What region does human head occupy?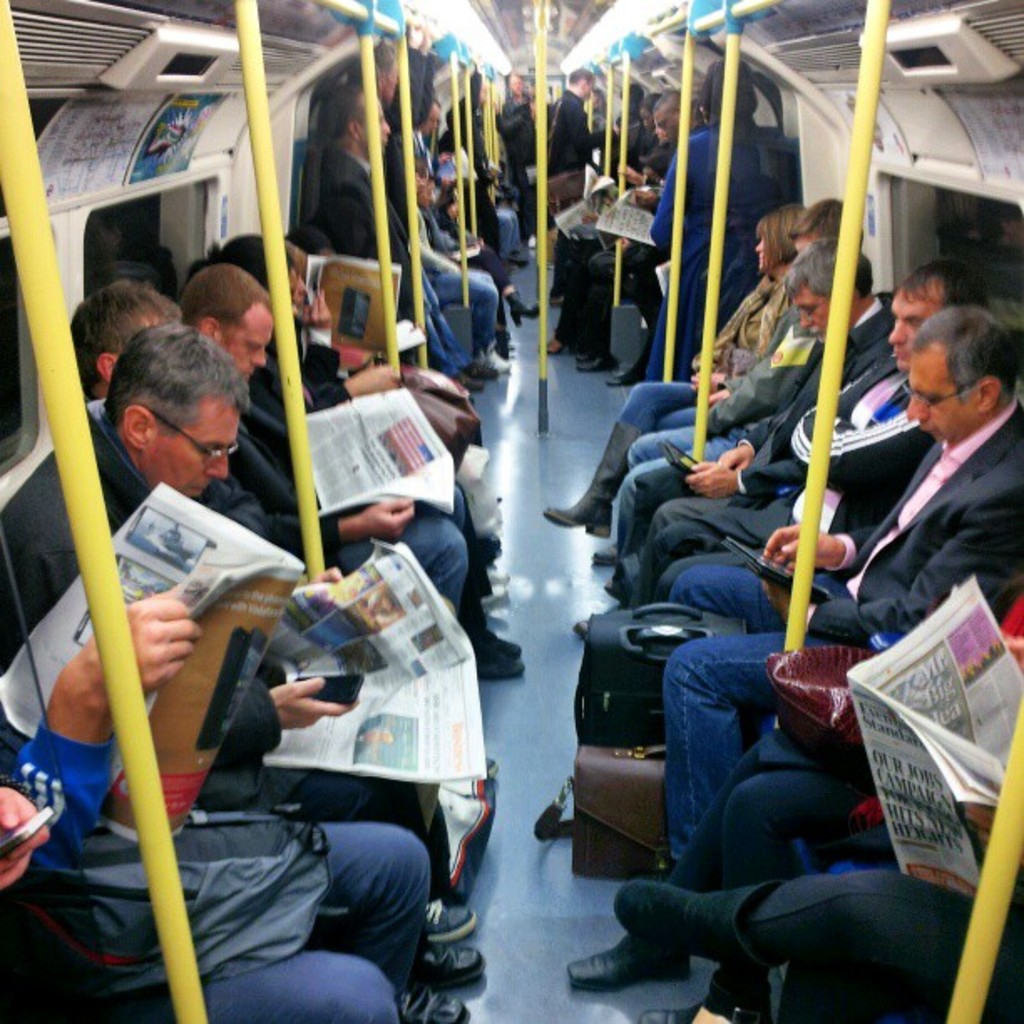
bbox=(651, 94, 713, 139).
